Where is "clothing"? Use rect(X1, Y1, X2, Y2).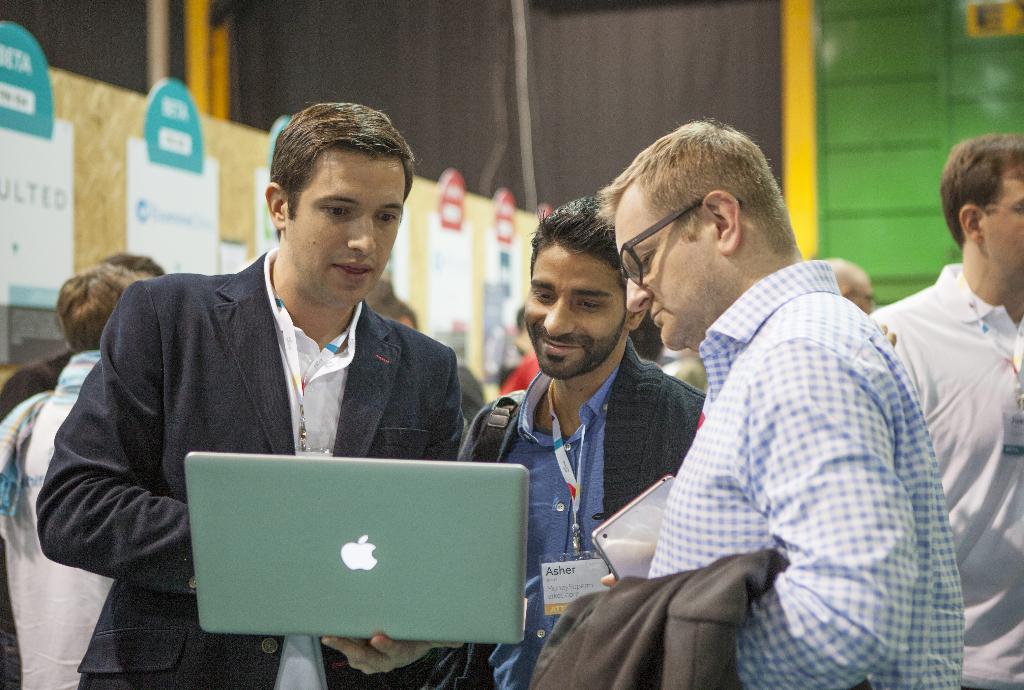
rect(2, 399, 124, 689).
